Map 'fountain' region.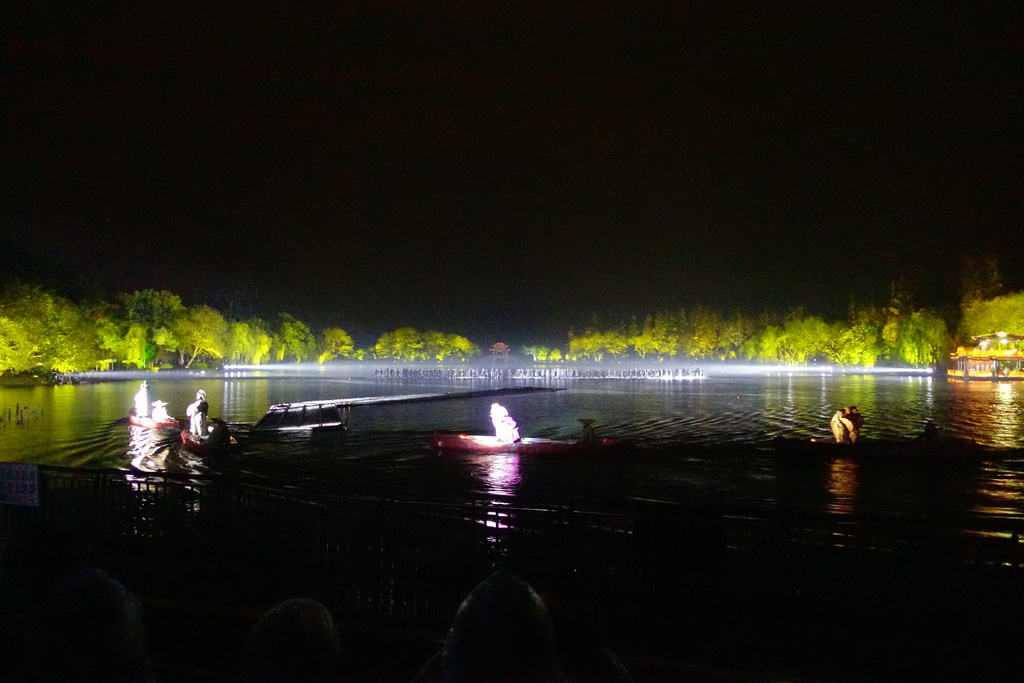
Mapped to bbox=[484, 397, 533, 467].
